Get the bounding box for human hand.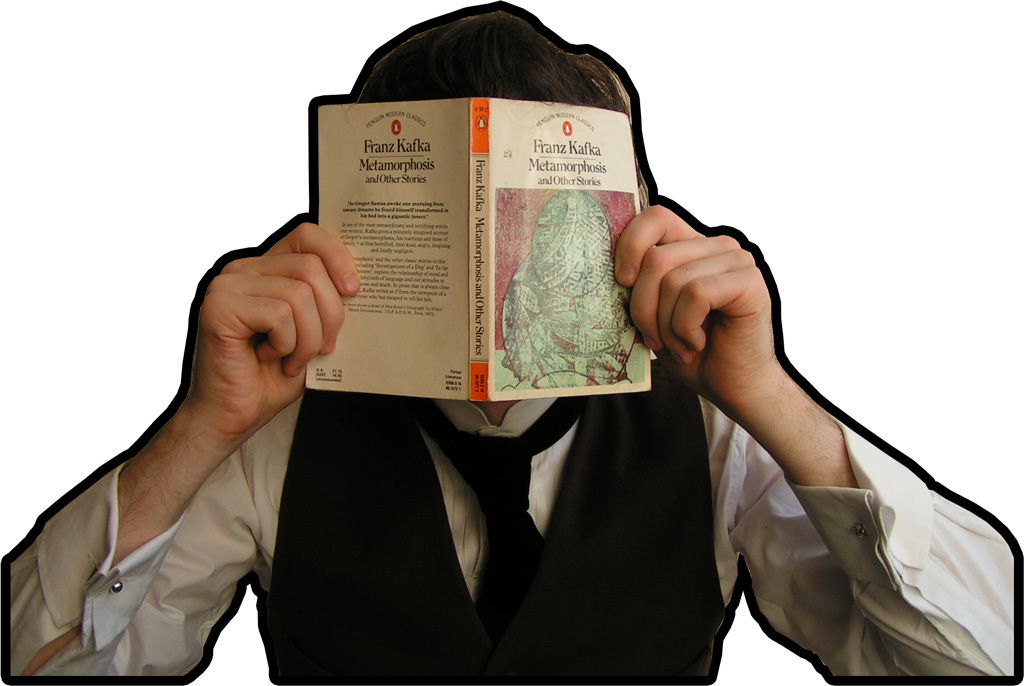
[x1=171, y1=229, x2=355, y2=431].
